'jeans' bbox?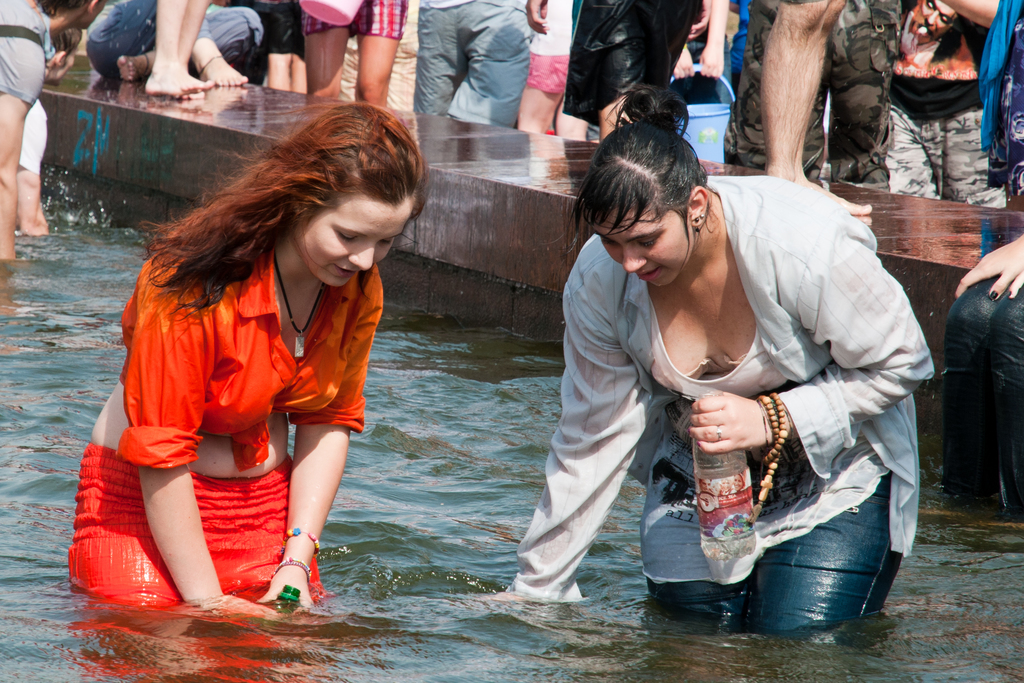
{"left": 939, "top": 277, "right": 1023, "bottom": 511}
